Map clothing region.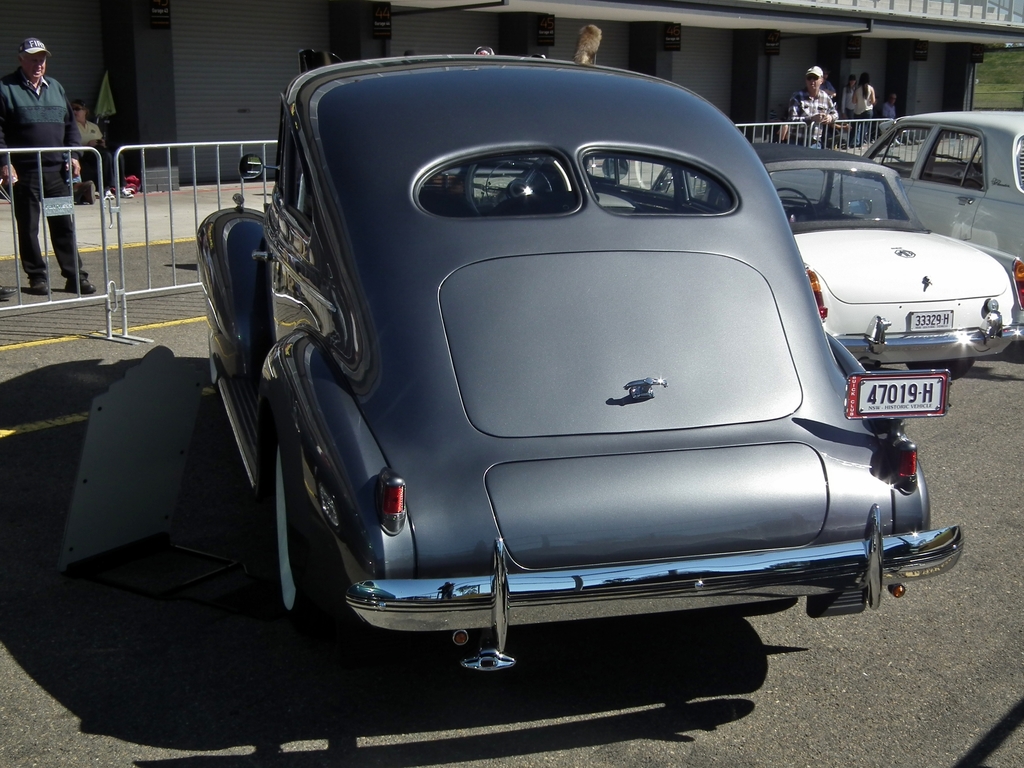
Mapped to region(74, 118, 109, 191).
